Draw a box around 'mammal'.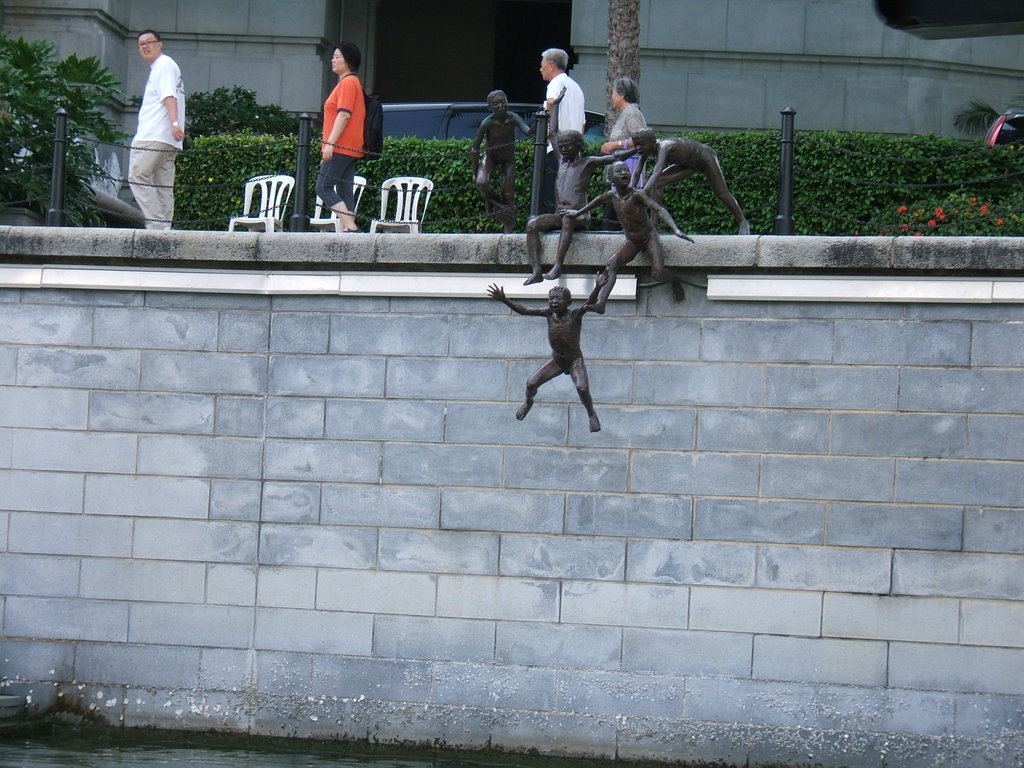
523:81:639:286.
